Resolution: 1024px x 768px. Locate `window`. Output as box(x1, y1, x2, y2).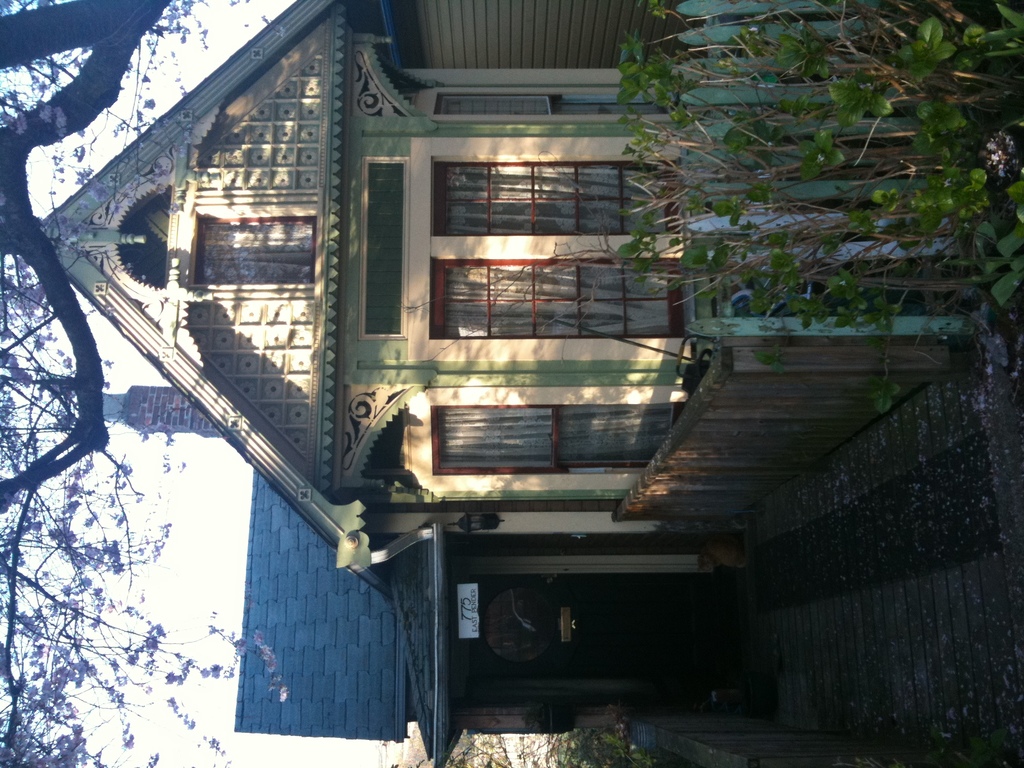
box(427, 262, 684, 341).
